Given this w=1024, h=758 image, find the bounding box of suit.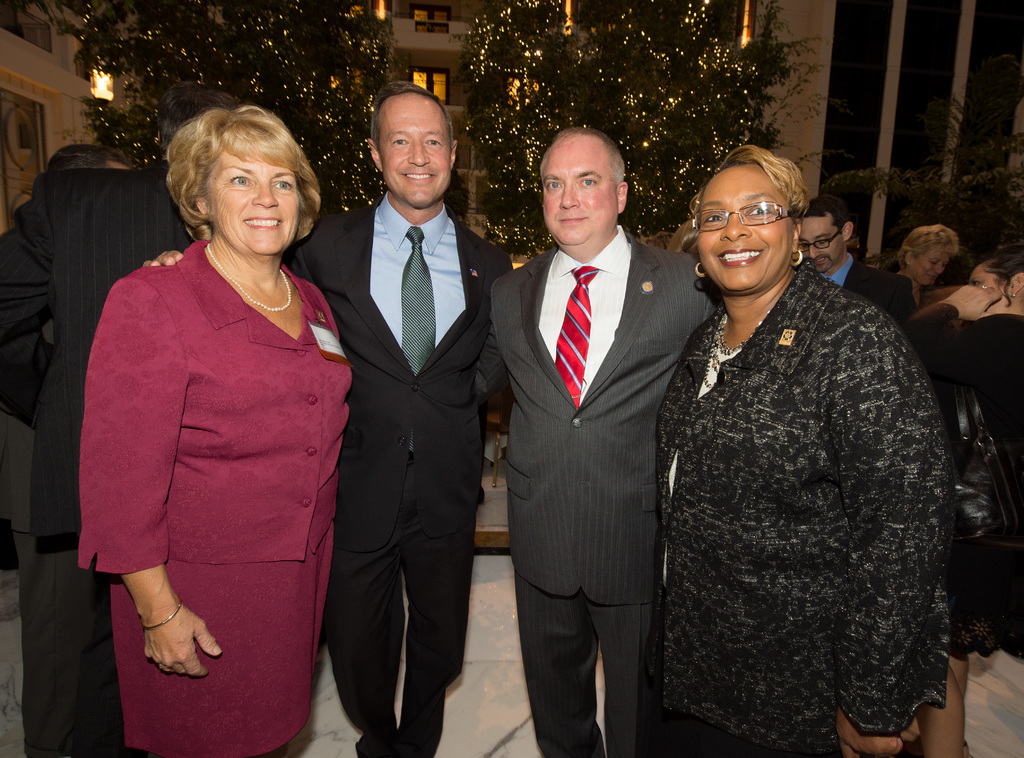
[489, 100, 698, 757].
